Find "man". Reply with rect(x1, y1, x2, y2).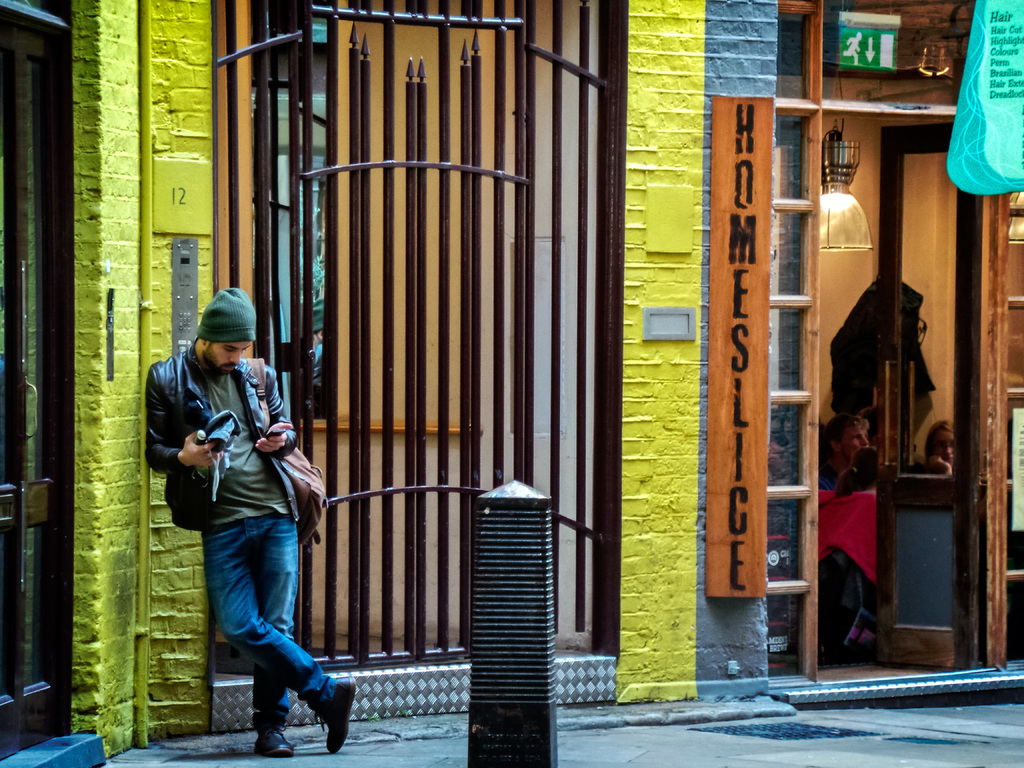
rect(140, 285, 357, 763).
